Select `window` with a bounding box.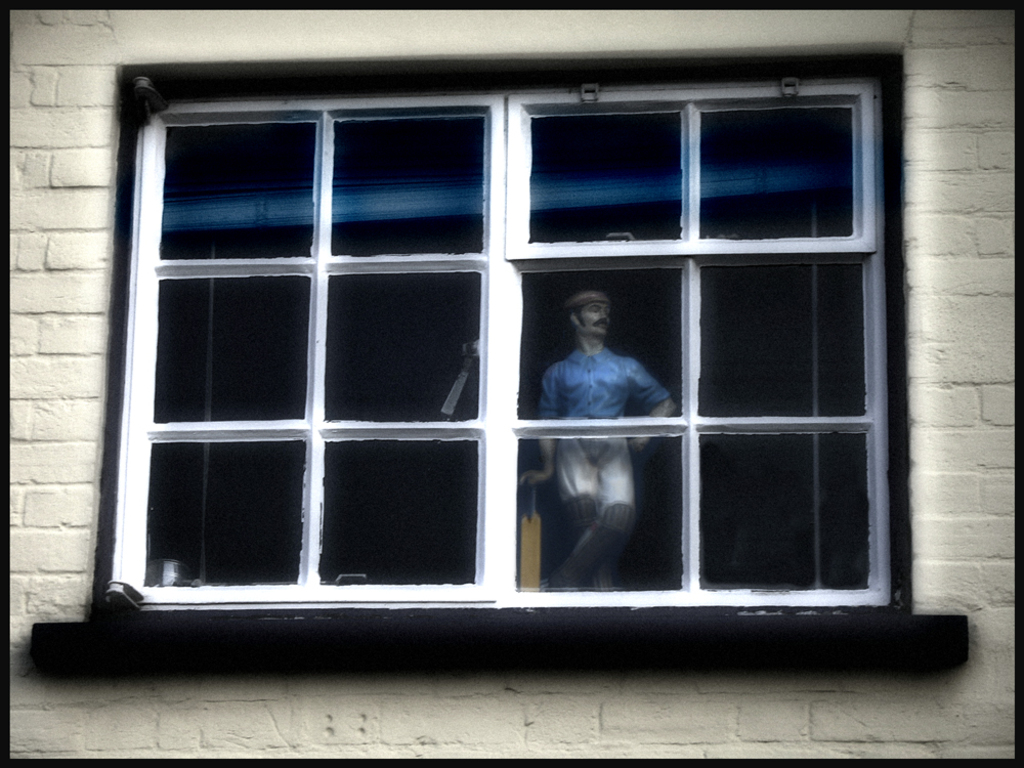
crop(30, 39, 973, 666).
